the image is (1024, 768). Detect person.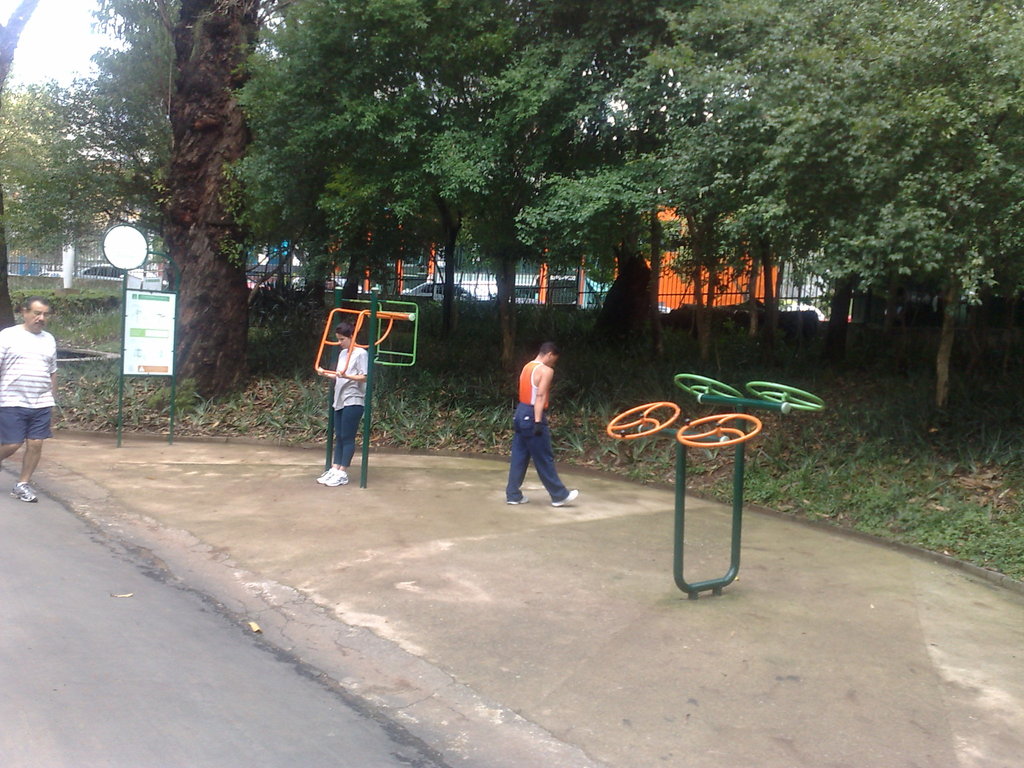
Detection: 499:342:568:518.
